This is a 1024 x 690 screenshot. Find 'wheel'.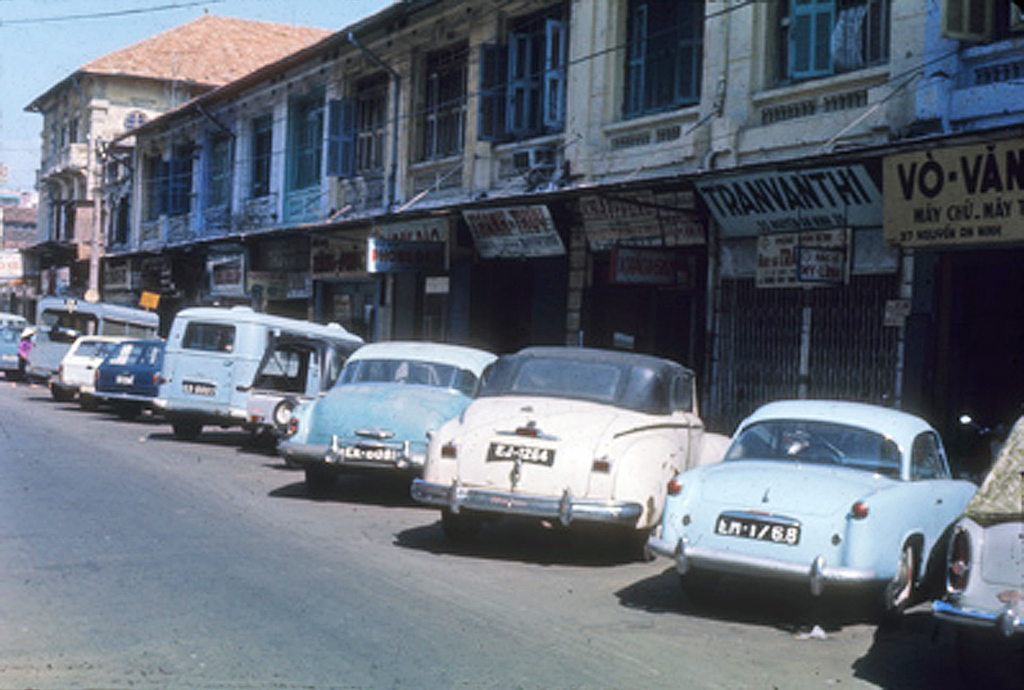
Bounding box: l=173, t=423, r=202, b=442.
